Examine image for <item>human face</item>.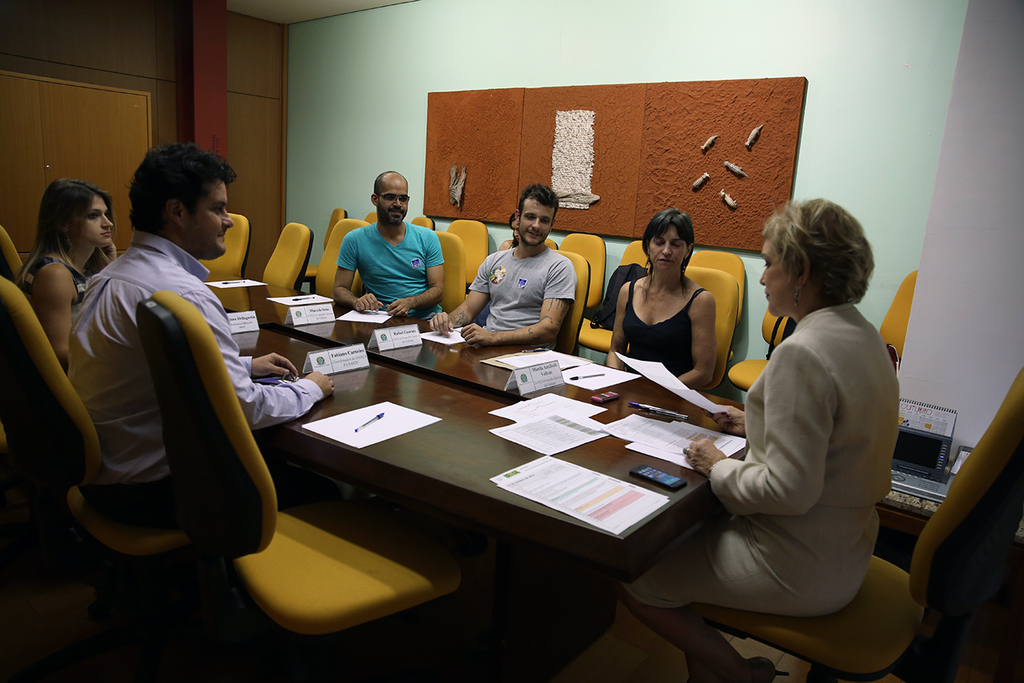
Examination result: (left=72, top=197, right=113, bottom=246).
